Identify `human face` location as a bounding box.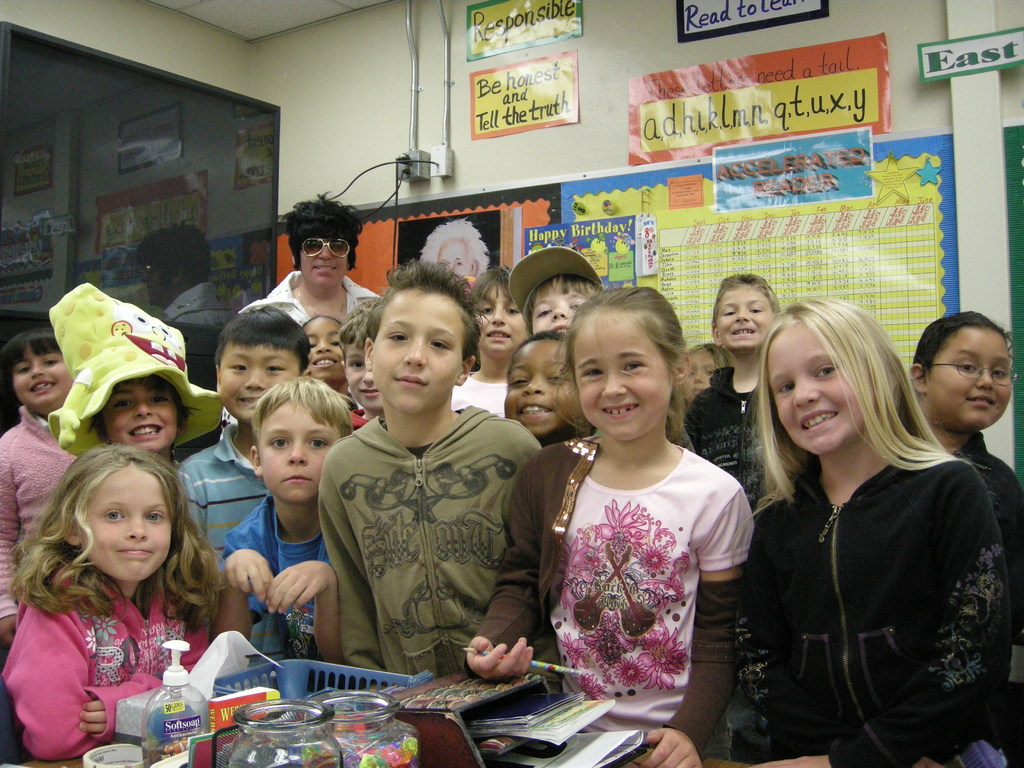
crop(529, 281, 594, 333).
